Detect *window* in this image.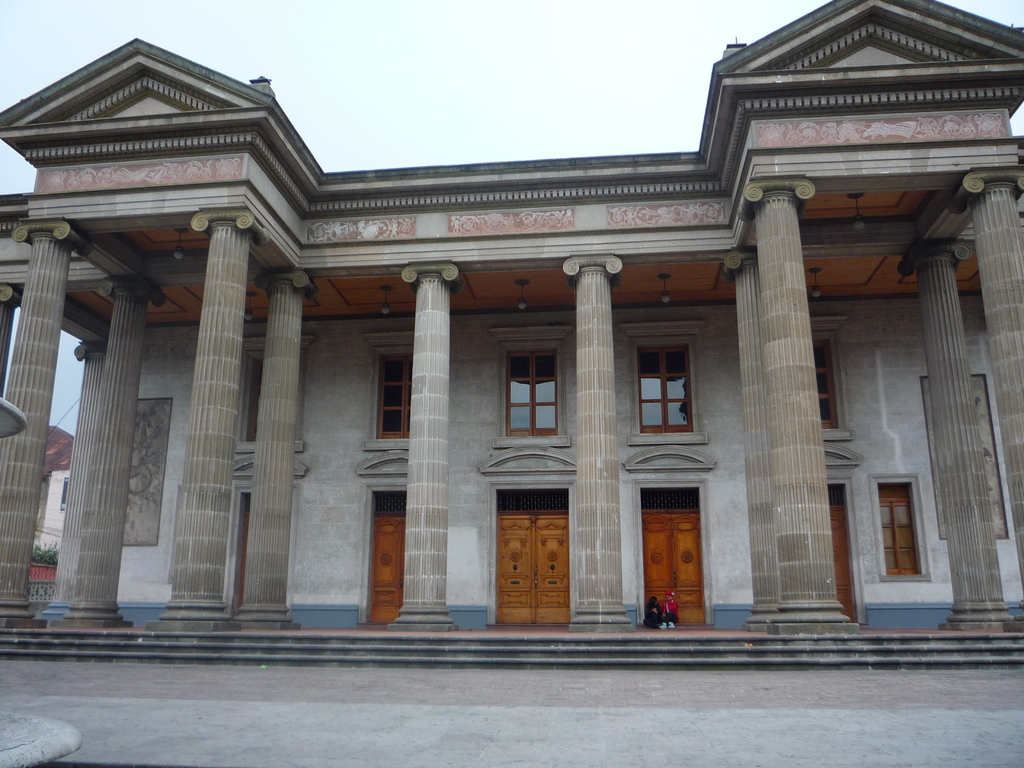
Detection: x1=877, y1=477, x2=927, y2=575.
